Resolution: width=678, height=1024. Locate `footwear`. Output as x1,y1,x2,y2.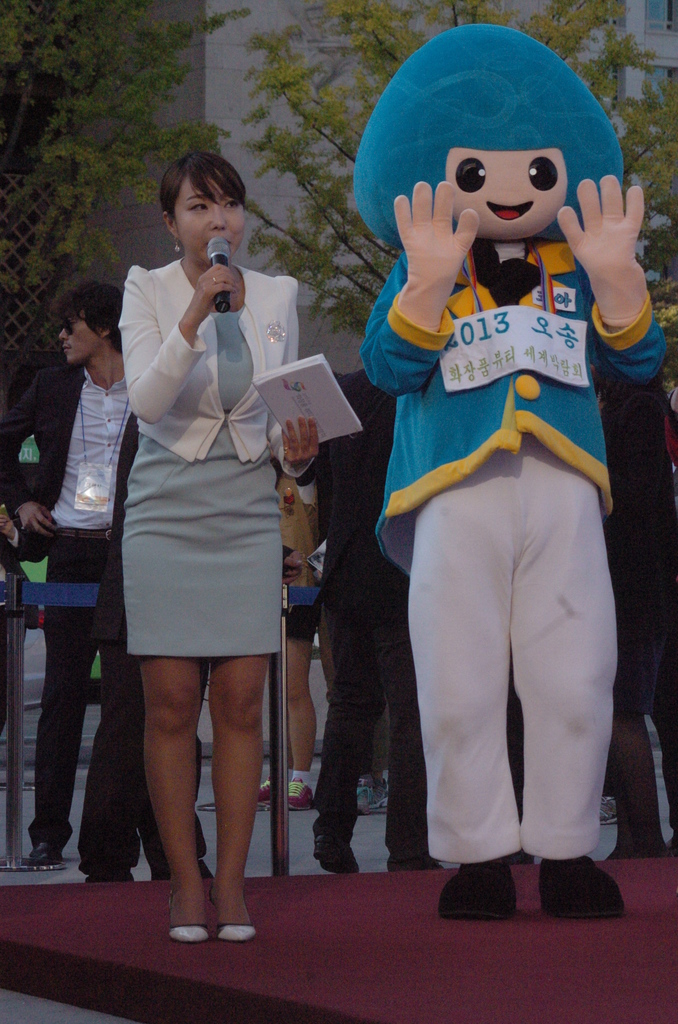
383,852,442,871.
